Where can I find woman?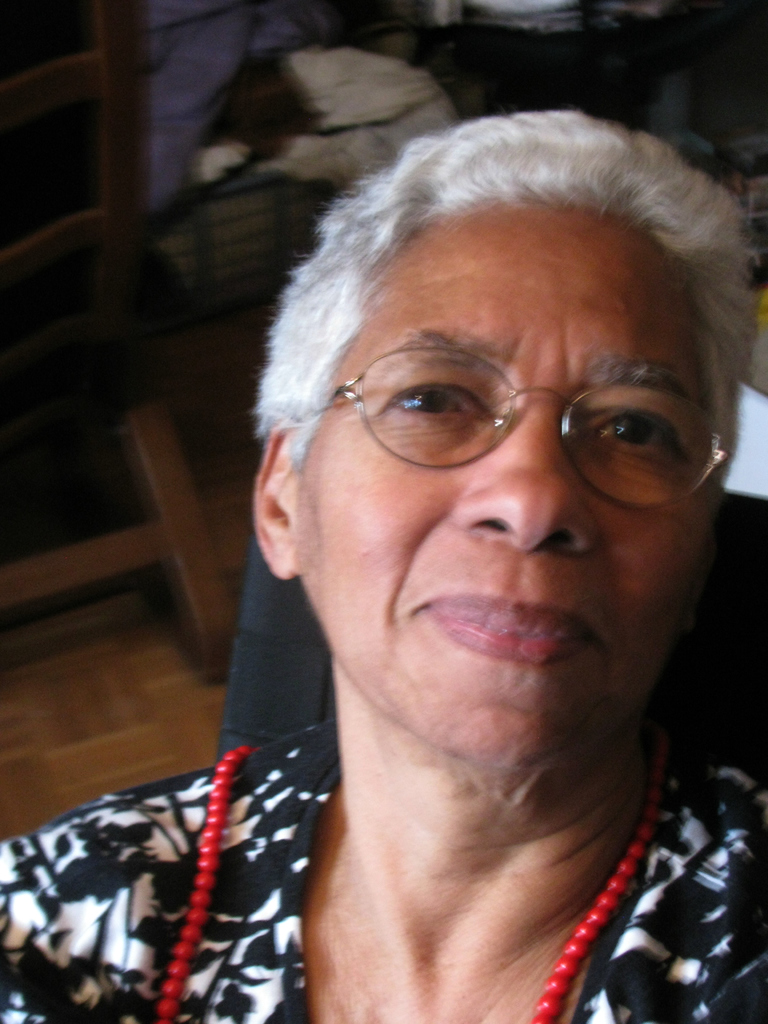
You can find it at 53, 101, 767, 1019.
